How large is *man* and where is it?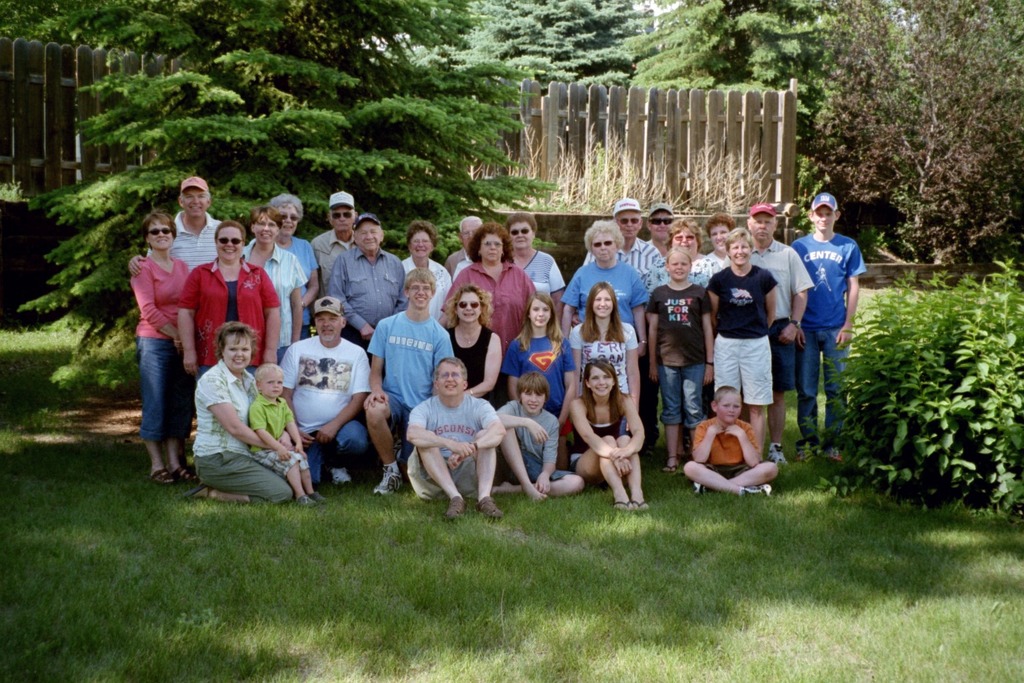
Bounding box: <bbox>645, 197, 676, 254</bbox>.
